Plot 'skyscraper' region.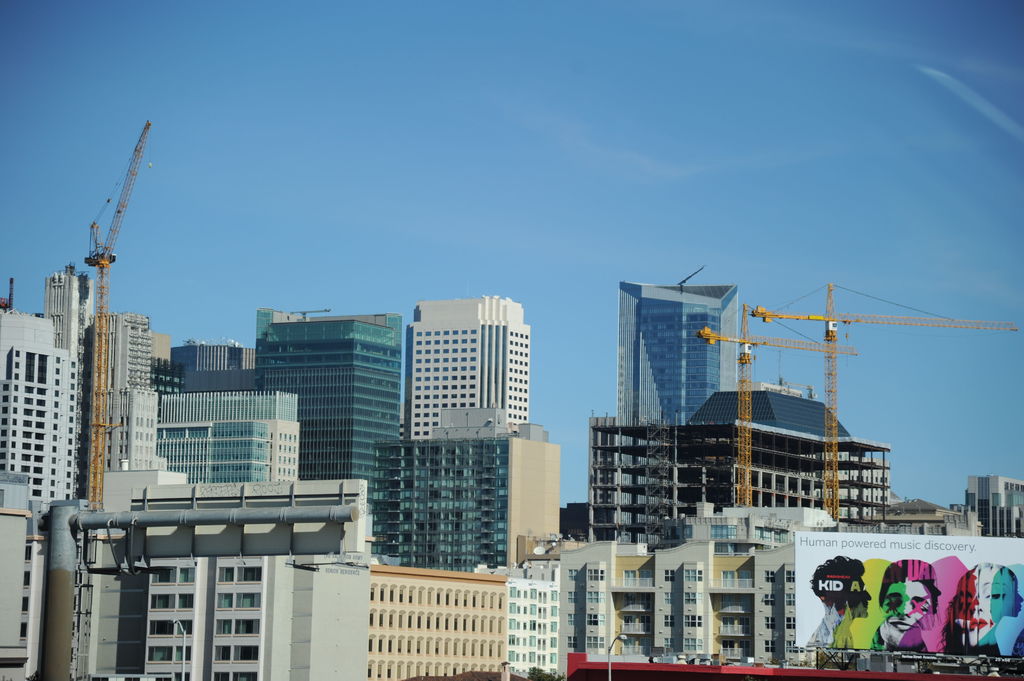
Plotted at <region>91, 312, 170, 483</region>.
